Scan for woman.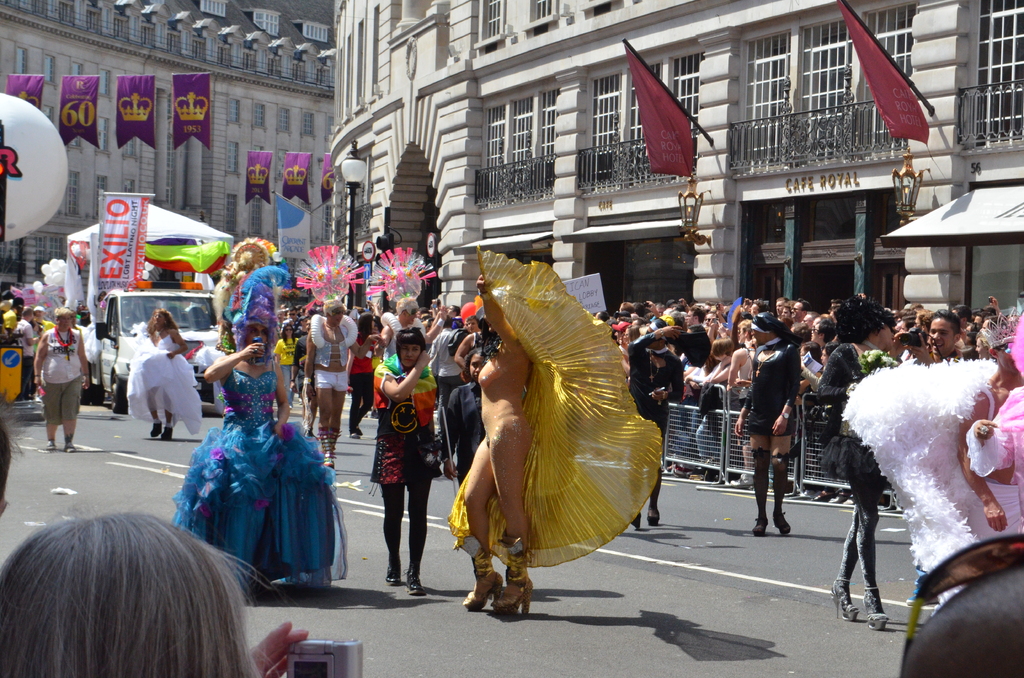
Scan result: x1=368, y1=328, x2=438, y2=599.
